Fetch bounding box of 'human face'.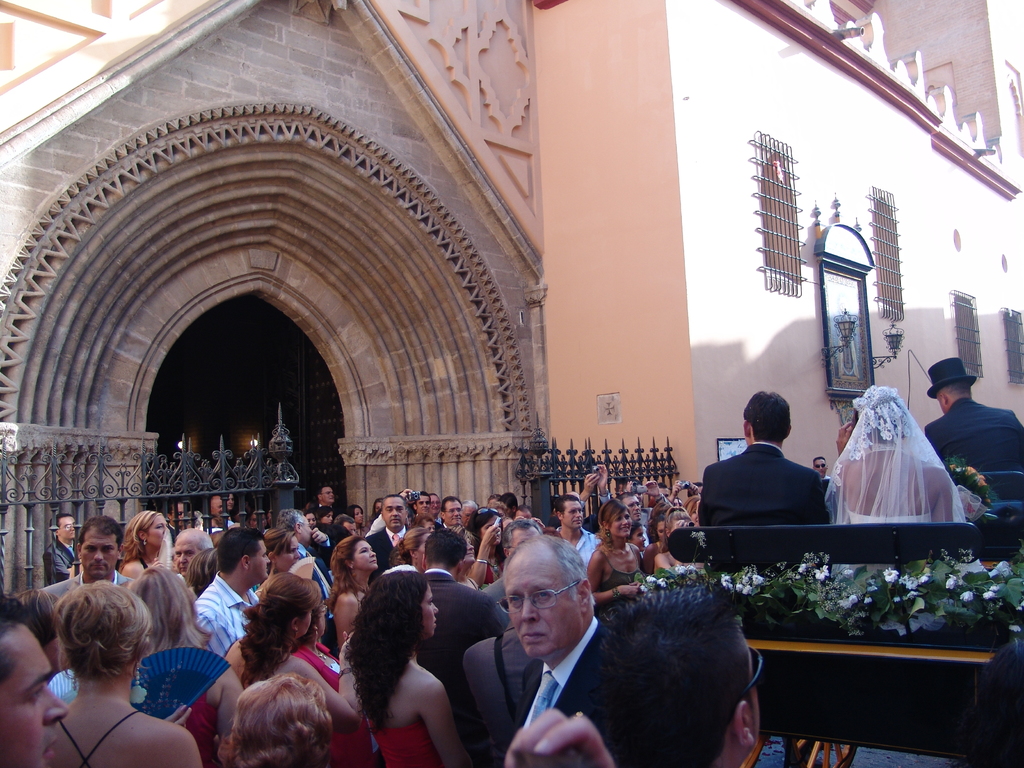
Bbox: BBox(415, 531, 428, 567).
